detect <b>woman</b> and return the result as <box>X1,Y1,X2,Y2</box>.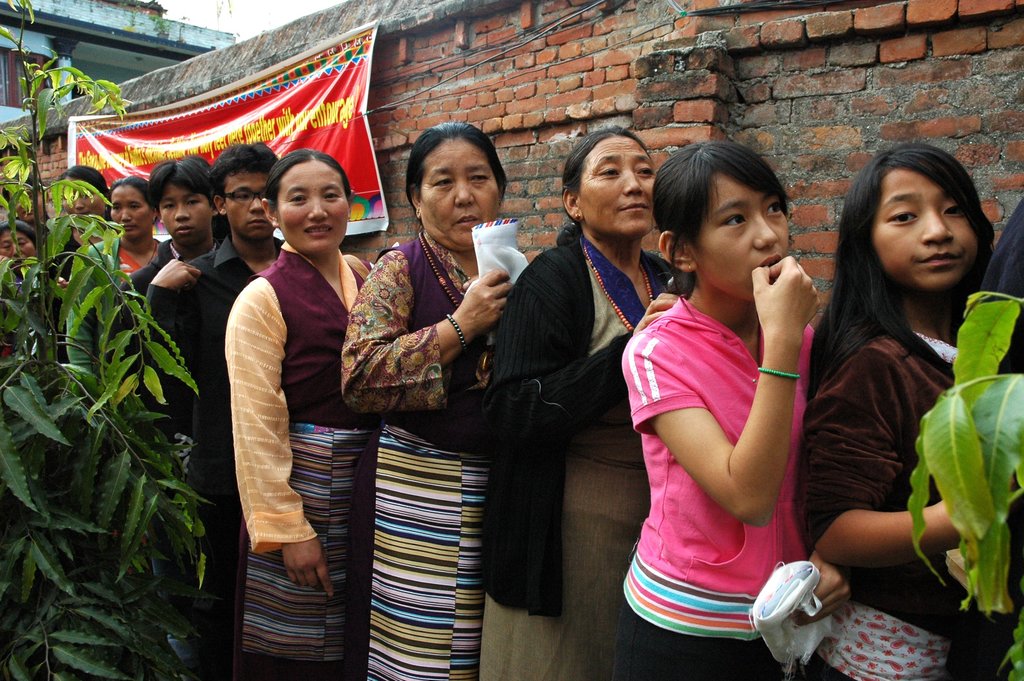
<box>620,138,850,680</box>.
